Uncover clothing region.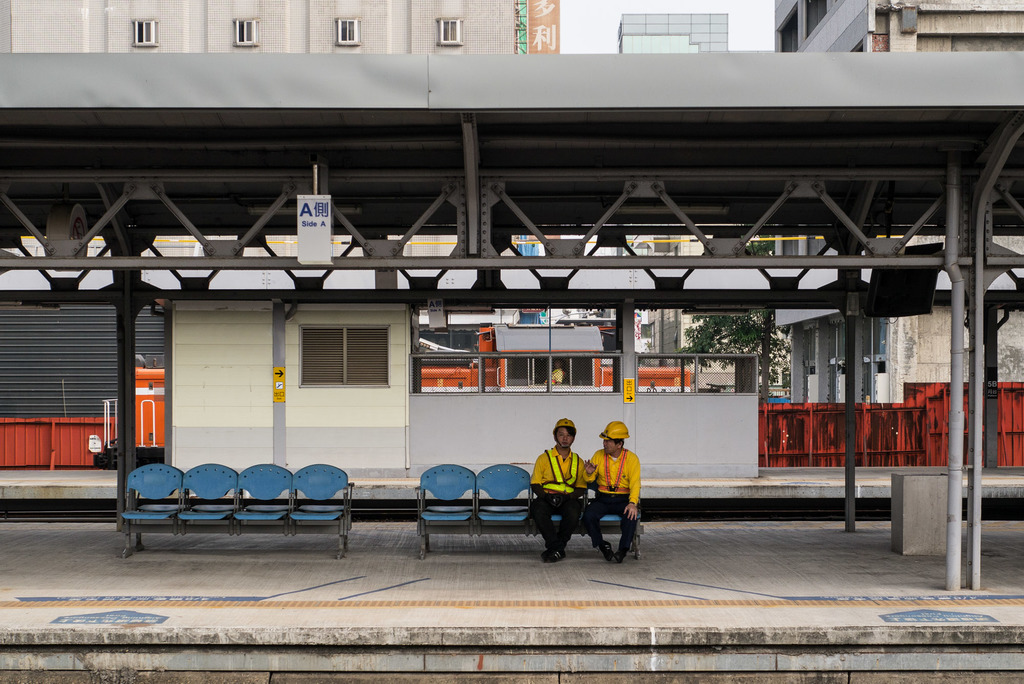
Uncovered: l=581, t=448, r=643, b=556.
